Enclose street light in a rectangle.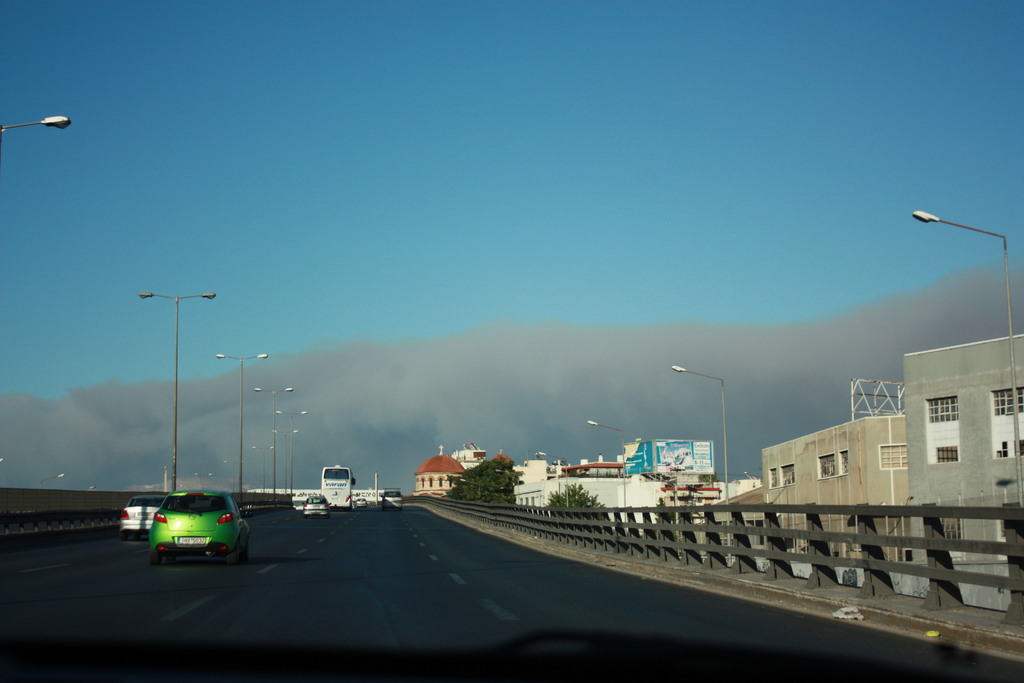
{"left": 81, "top": 483, "right": 99, "bottom": 494}.
